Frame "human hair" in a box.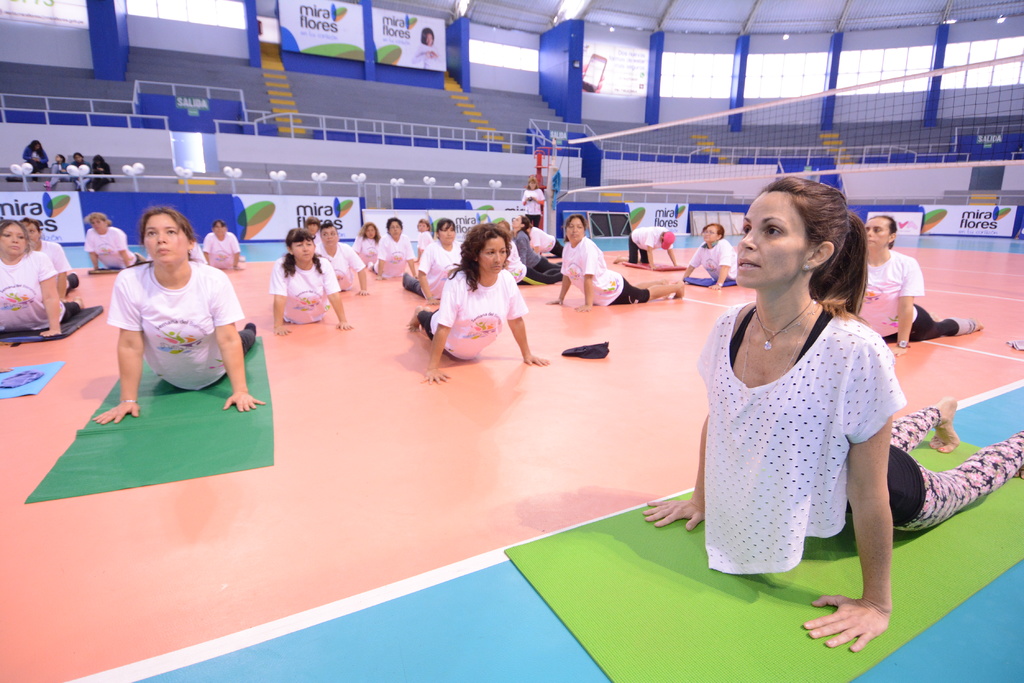
region(385, 216, 404, 230).
